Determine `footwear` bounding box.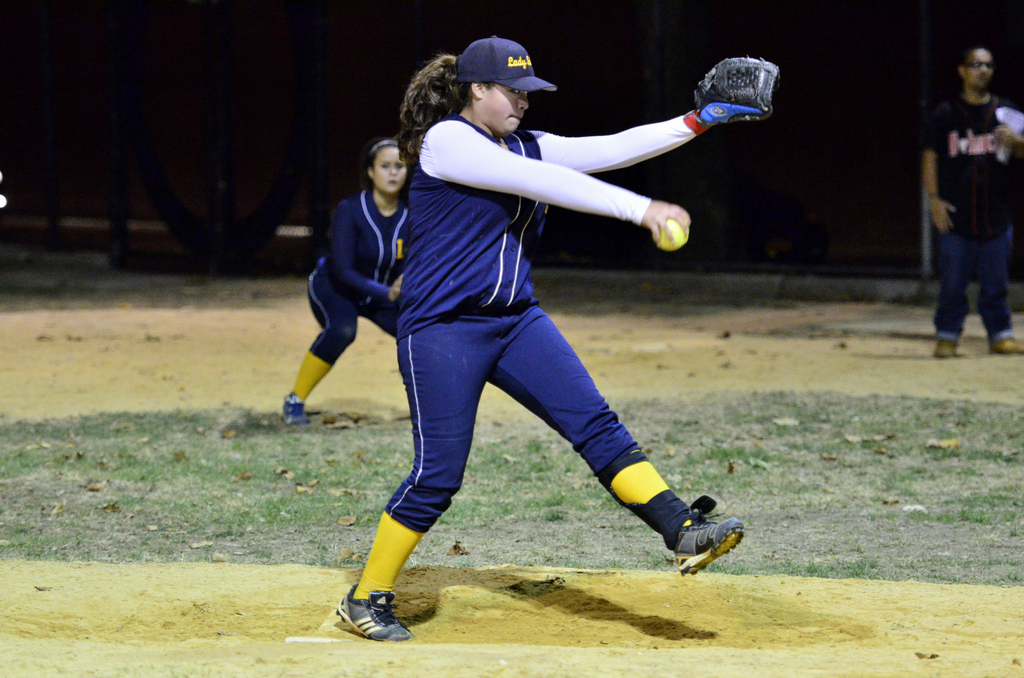
Determined: box(671, 495, 745, 577).
